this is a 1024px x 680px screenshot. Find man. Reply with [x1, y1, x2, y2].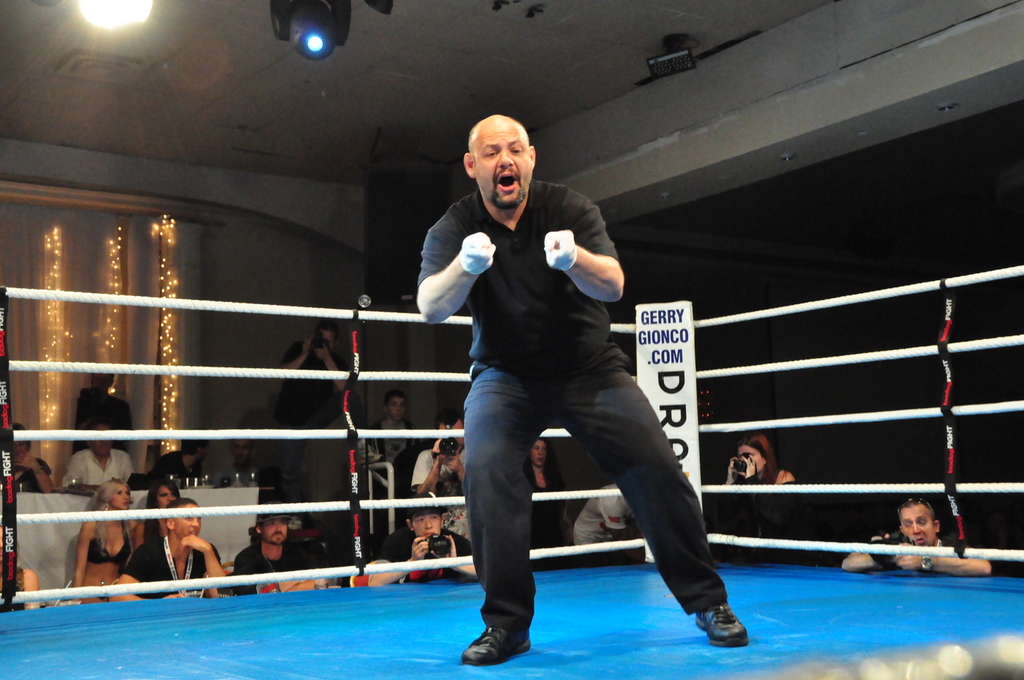
[275, 324, 358, 493].
